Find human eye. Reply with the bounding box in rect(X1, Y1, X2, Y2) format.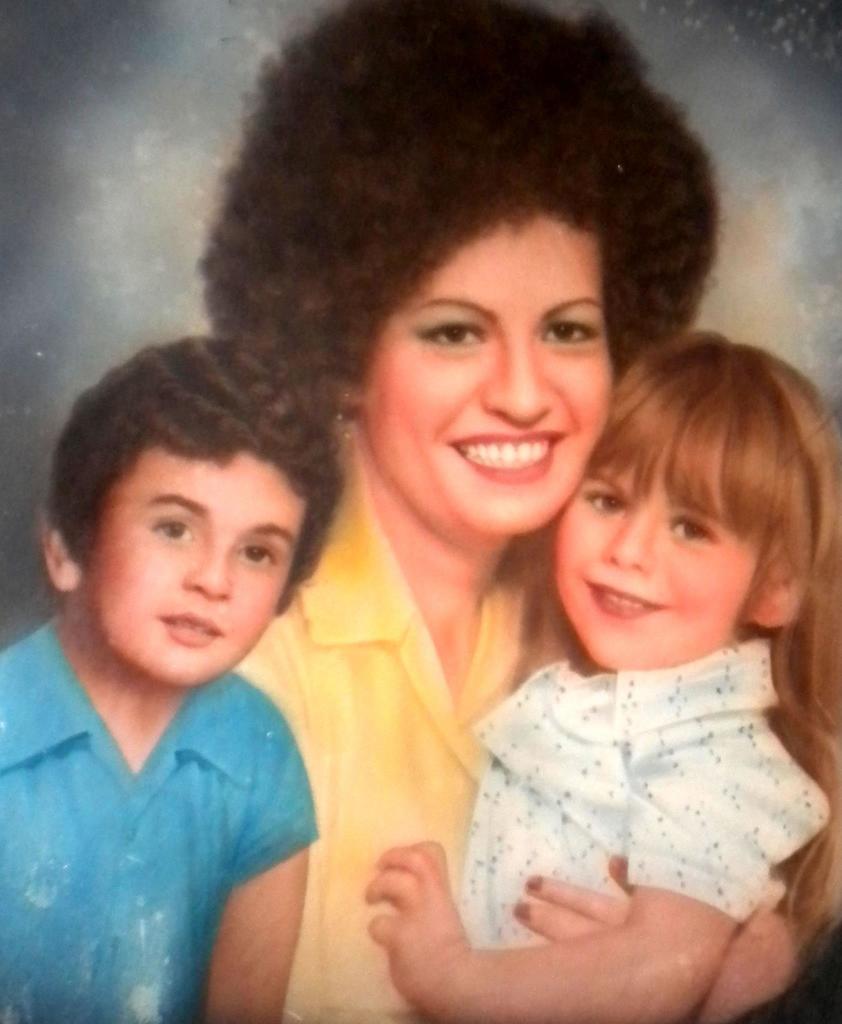
rect(585, 488, 634, 522).
